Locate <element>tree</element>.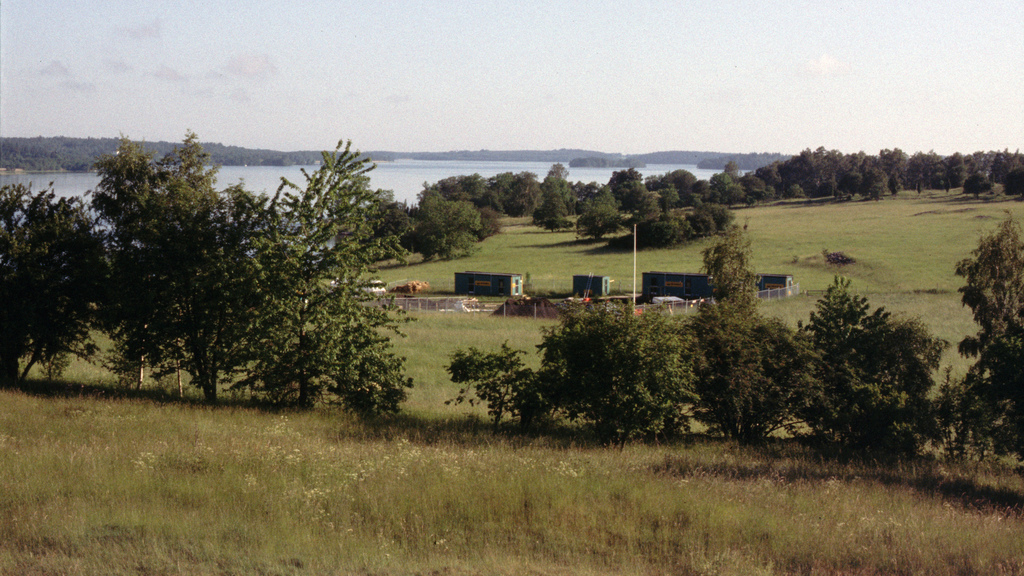
Bounding box: x1=662 y1=169 x2=696 y2=196.
